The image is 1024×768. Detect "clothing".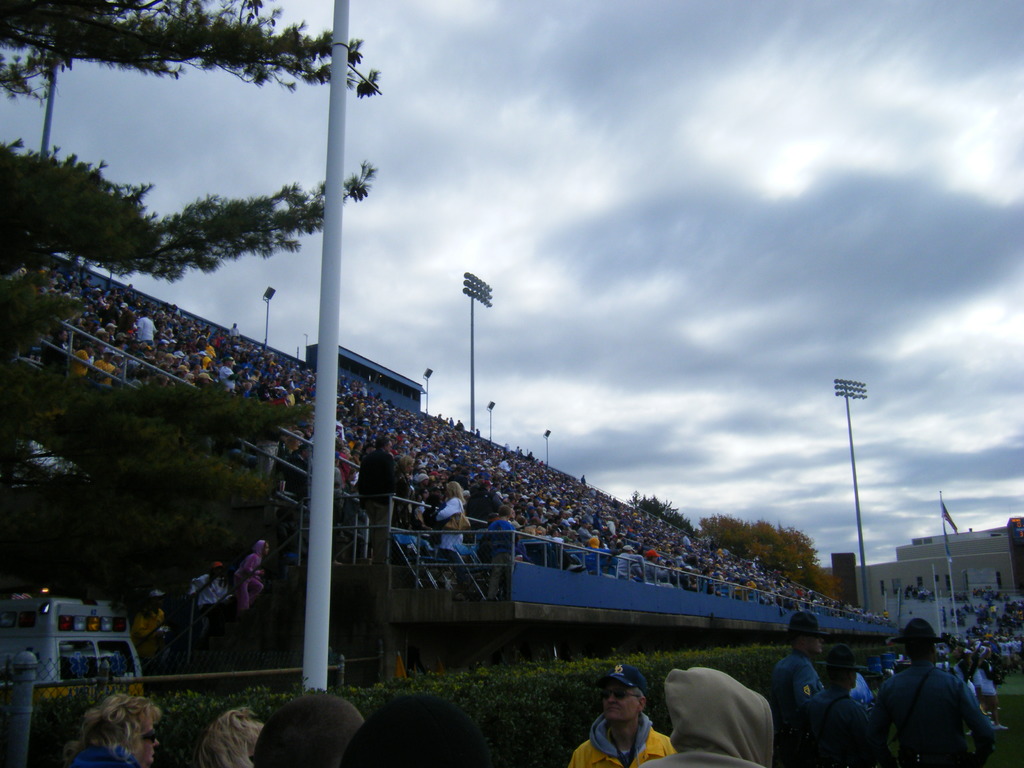
Detection: (x1=847, y1=673, x2=875, y2=703).
